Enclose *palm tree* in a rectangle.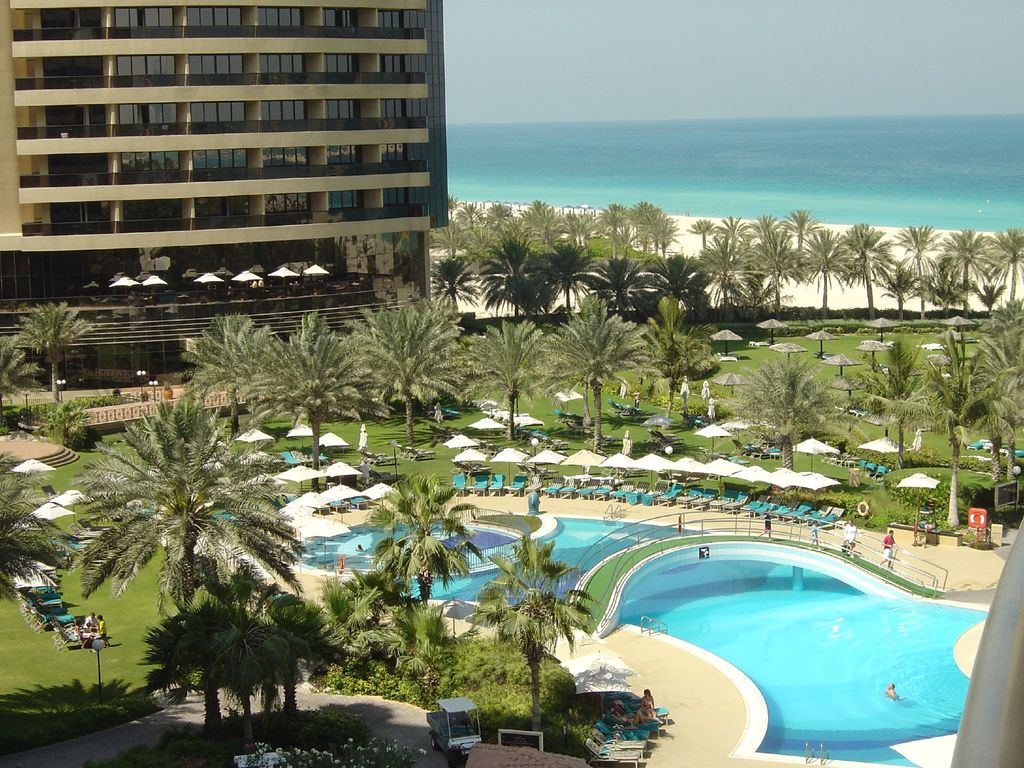
left=183, top=314, right=255, bottom=425.
